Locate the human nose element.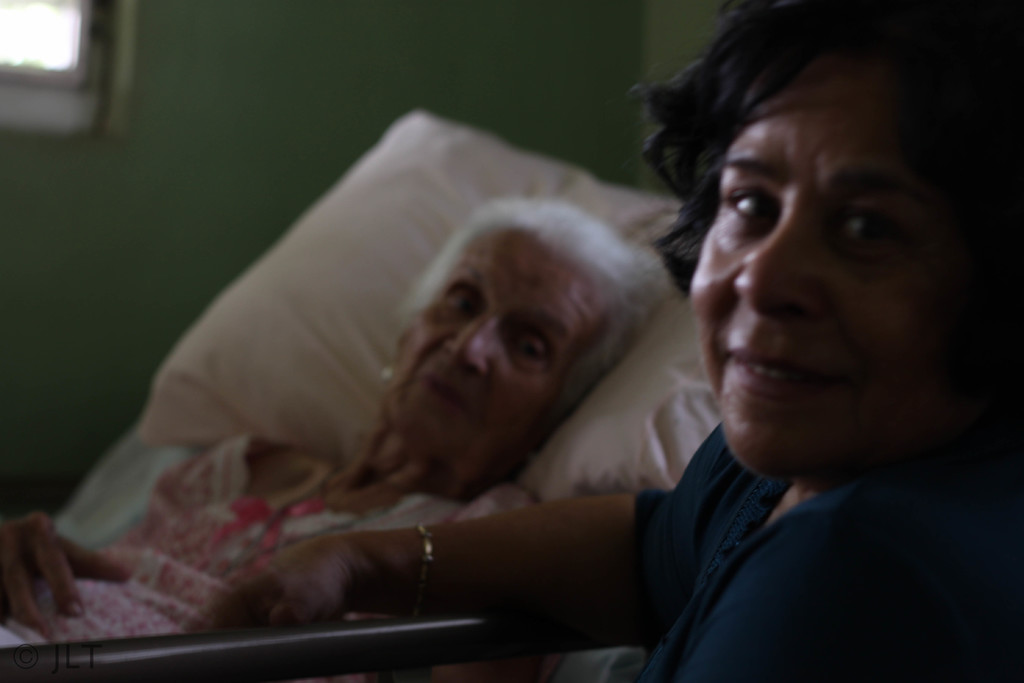
Element bbox: x1=733 y1=206 x2=824 y2=317.
